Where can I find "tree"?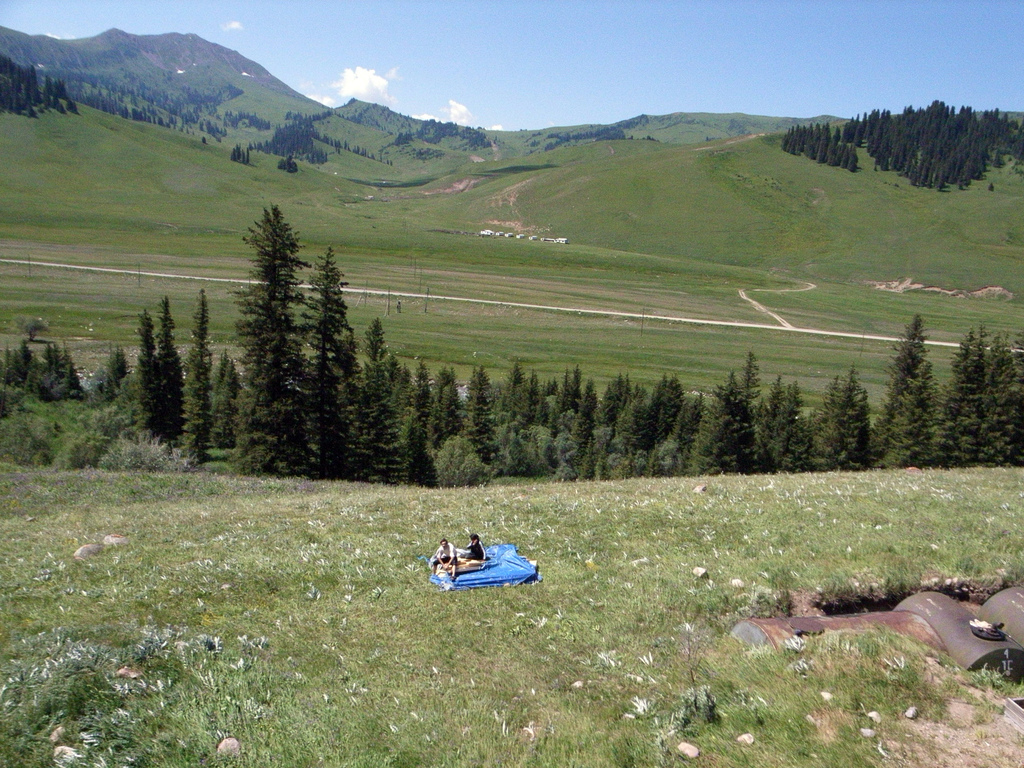
You can find it at locate(950, 321, 1023, 466).
